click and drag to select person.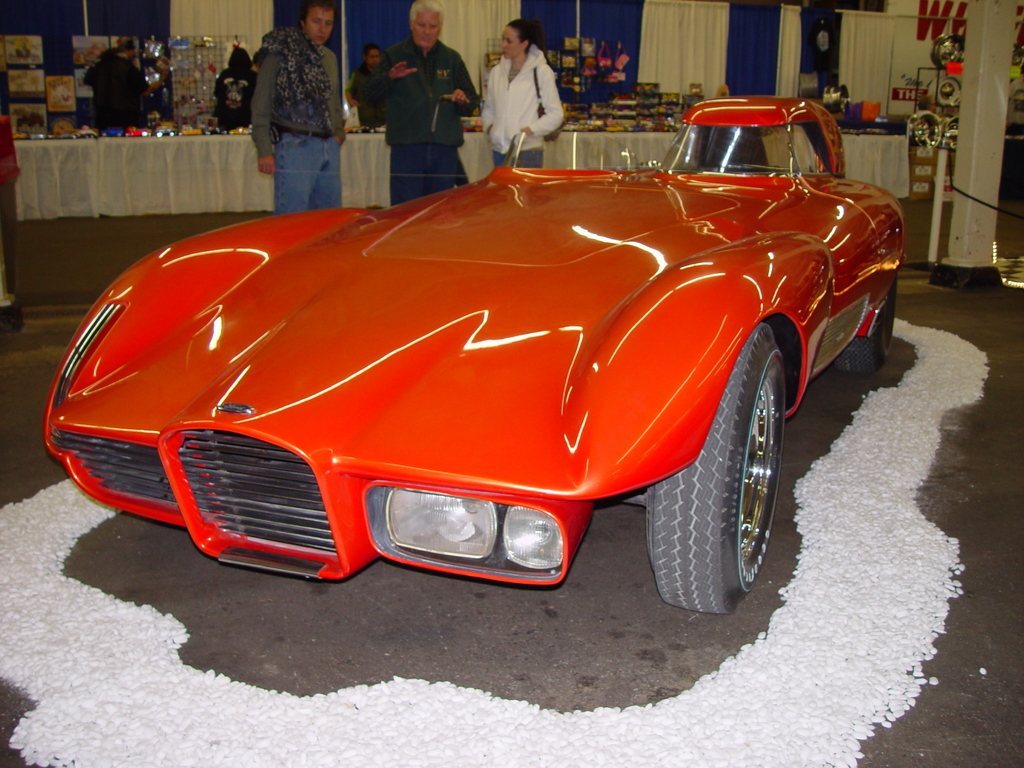
Selection: box(249, 0, 347, 216).
